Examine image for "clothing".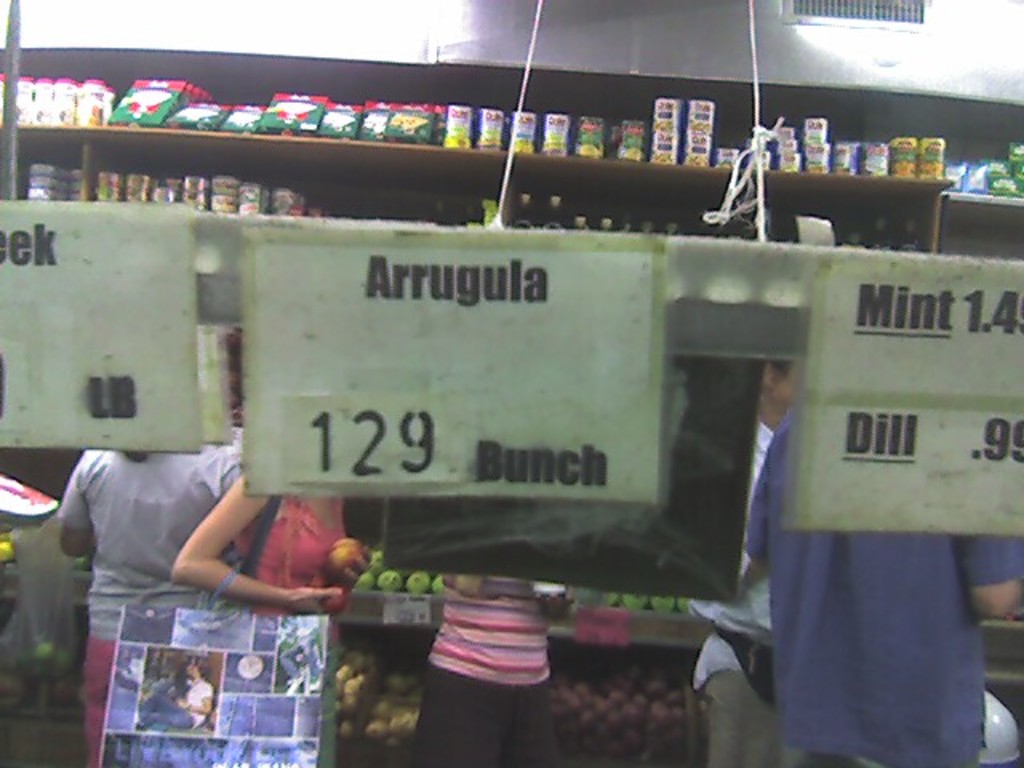
Examination result: <box>250,485,349,766</box>.
